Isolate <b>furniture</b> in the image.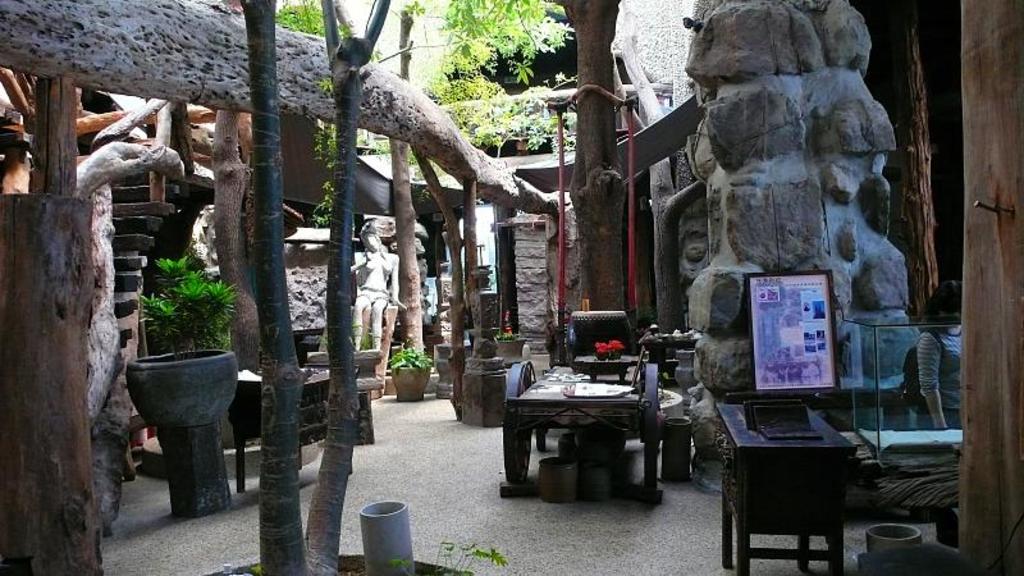
Isolated region: left=635, top=332, right=695, bottom=383.
